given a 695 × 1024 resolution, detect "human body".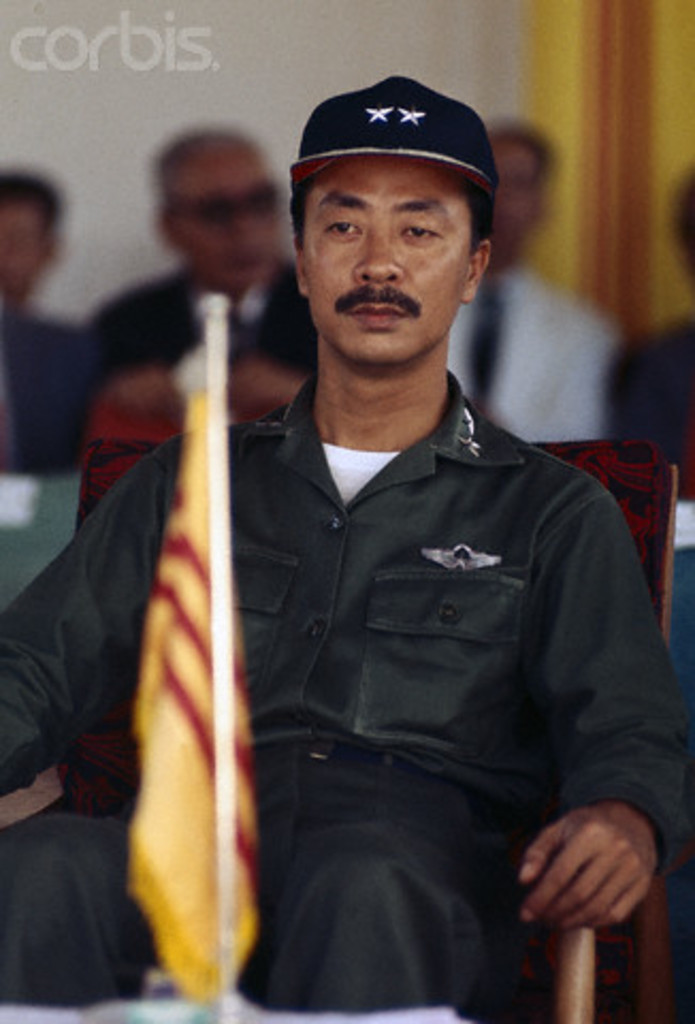
x1=443, y1=115, x2=625, y2=442.
